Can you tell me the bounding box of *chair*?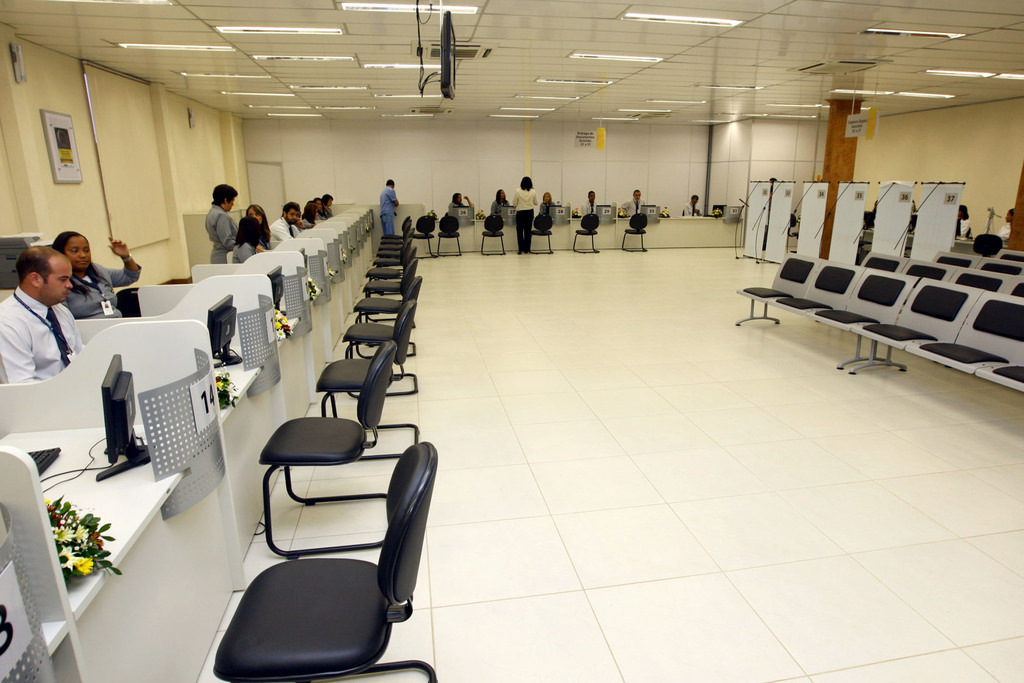
locate(210, 440, 437, 682).
